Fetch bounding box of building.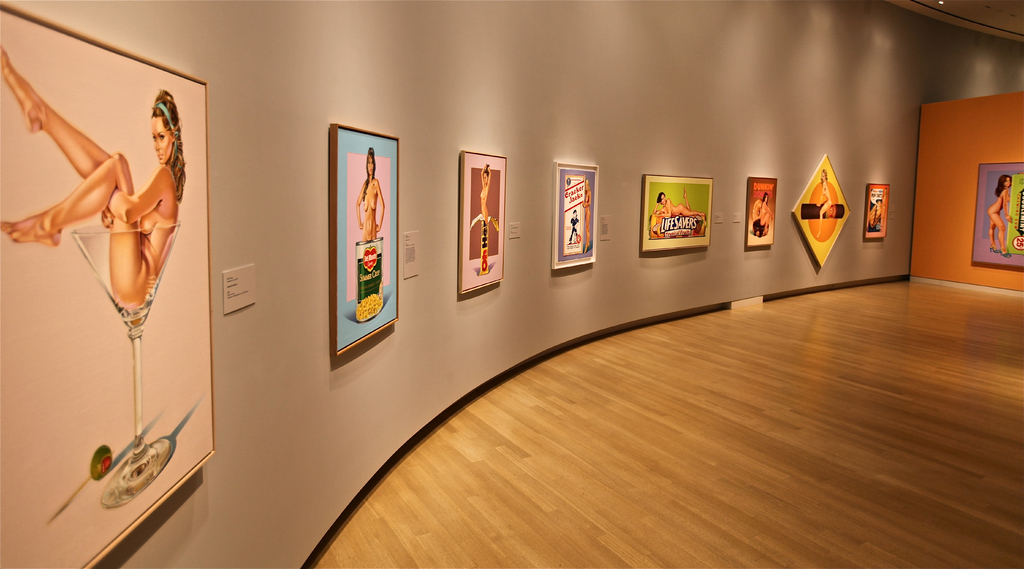
Bbox: locate(0, 0, 1023, 568).
